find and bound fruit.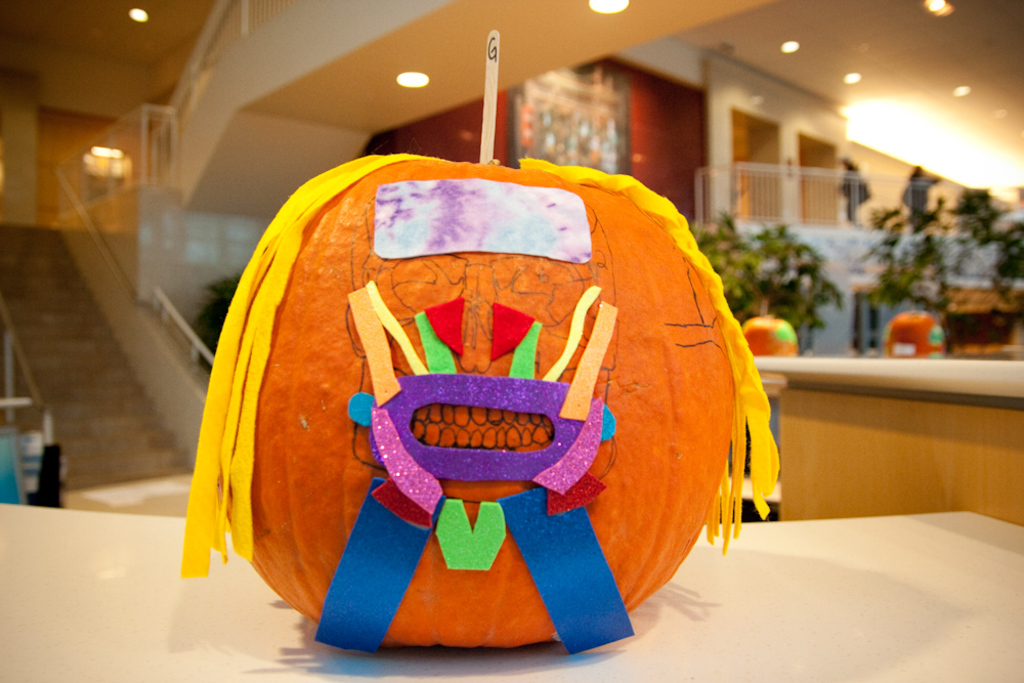
Bound: (left=743, top=314, right=801, bottom=355).
